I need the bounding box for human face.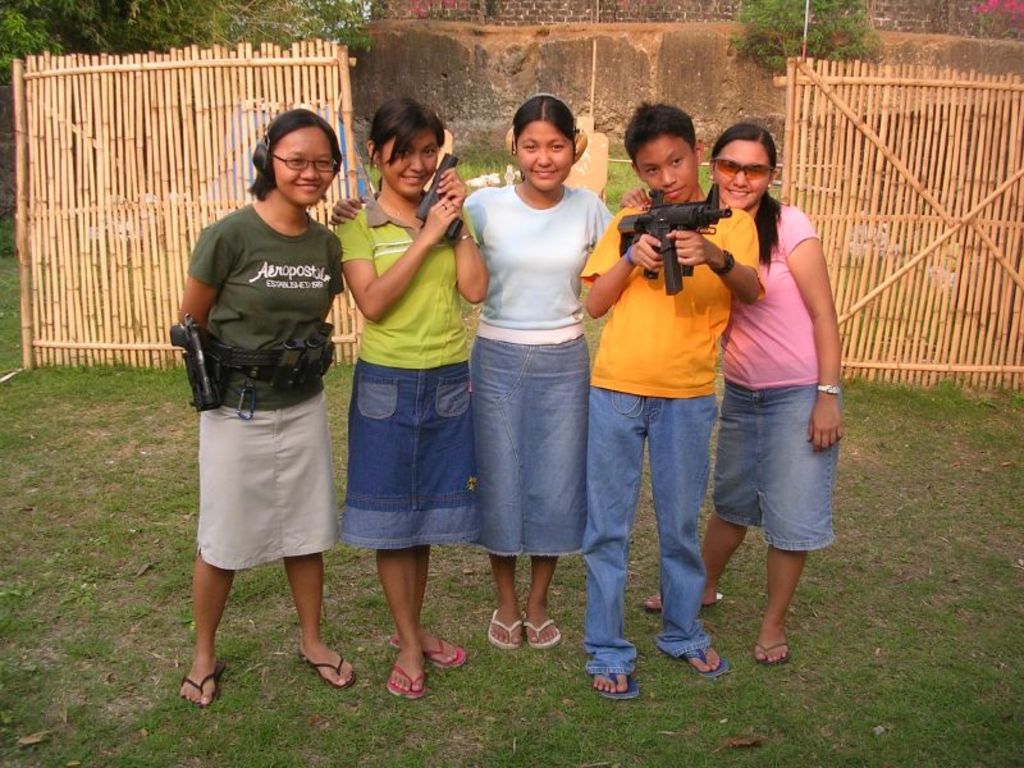
Here it is: left=712, top=138, right=773, bottom=205.
